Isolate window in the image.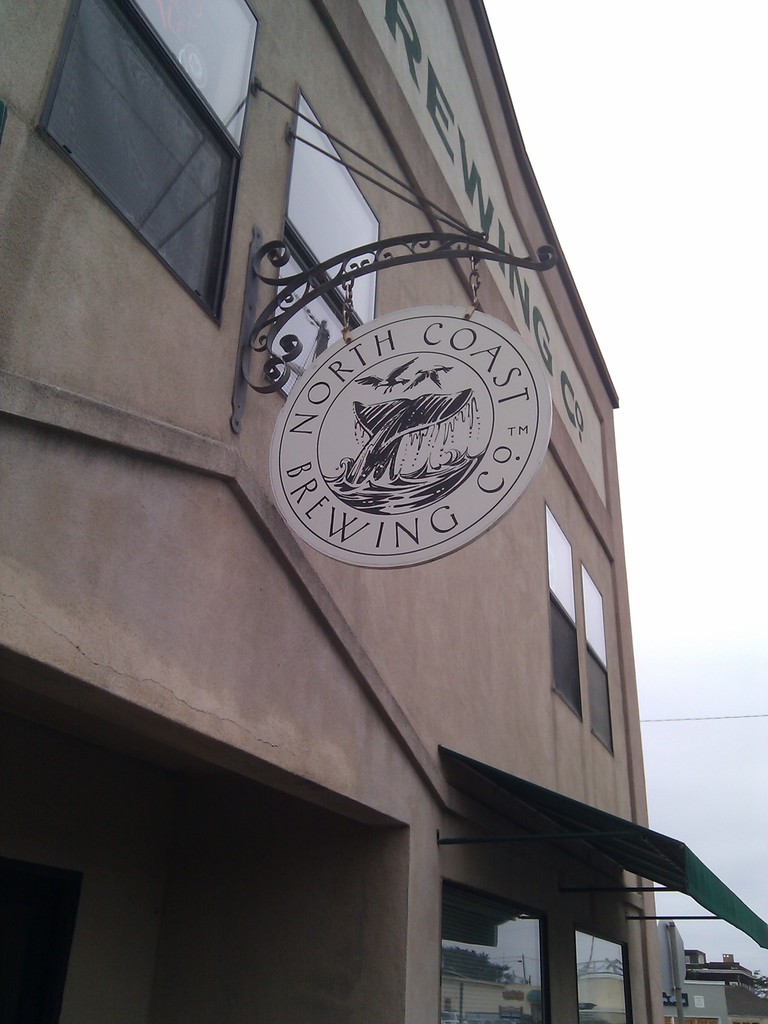
Isolated region: 270 89 384 390.
